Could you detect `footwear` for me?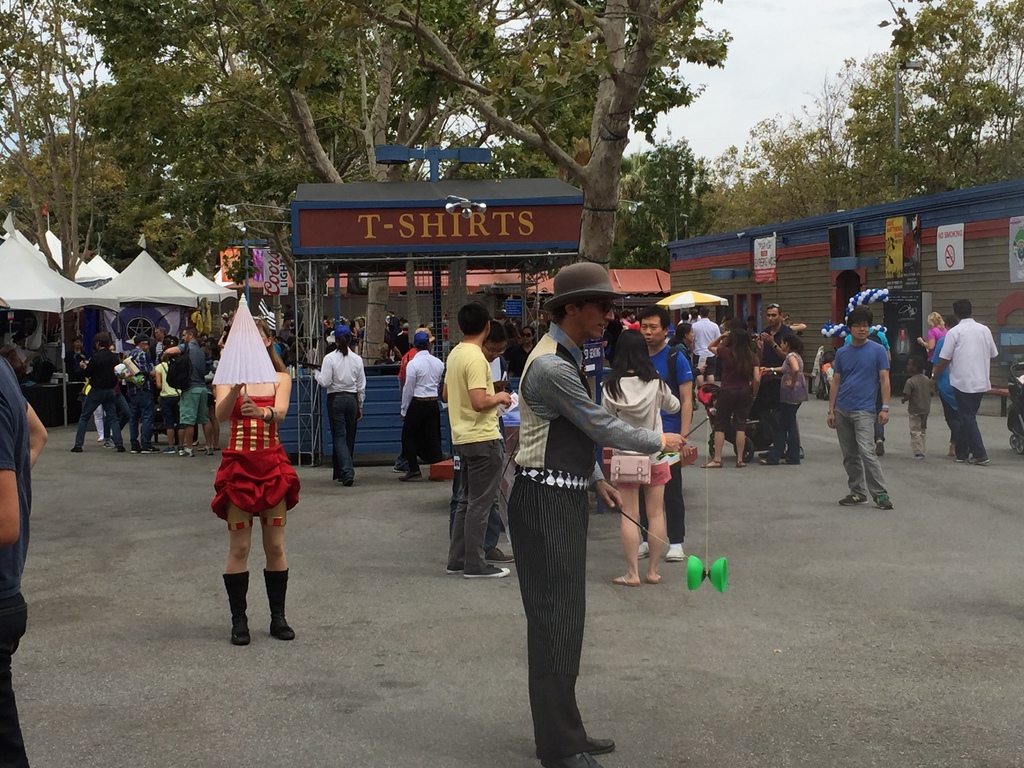
Detection result: l=163, t=446, r=173, b=454.
